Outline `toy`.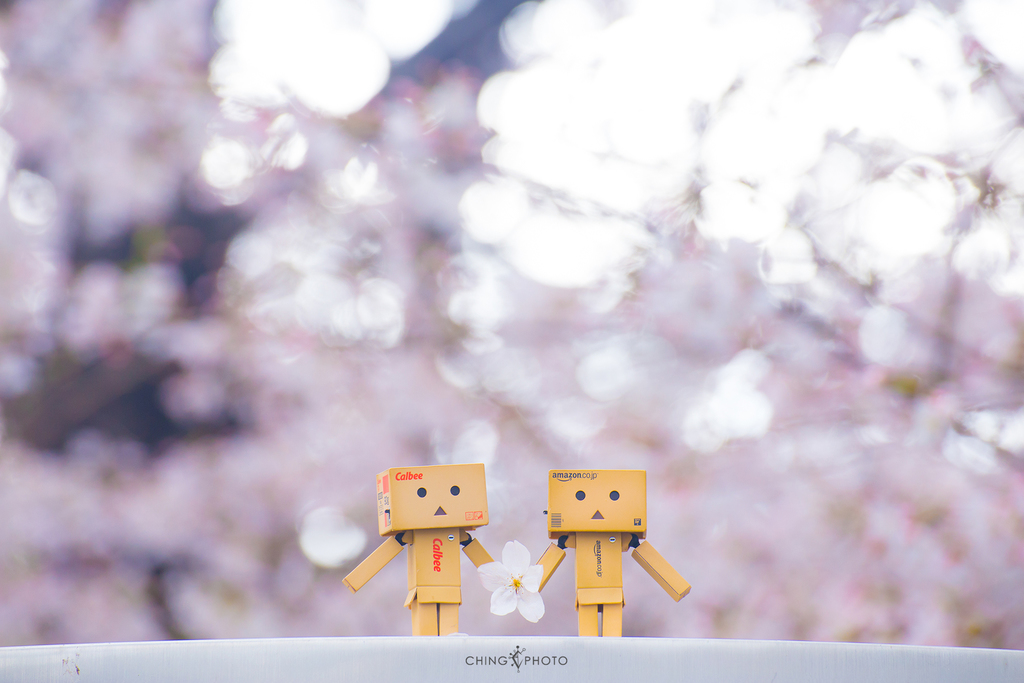
Outline: 352/465/508/616.
